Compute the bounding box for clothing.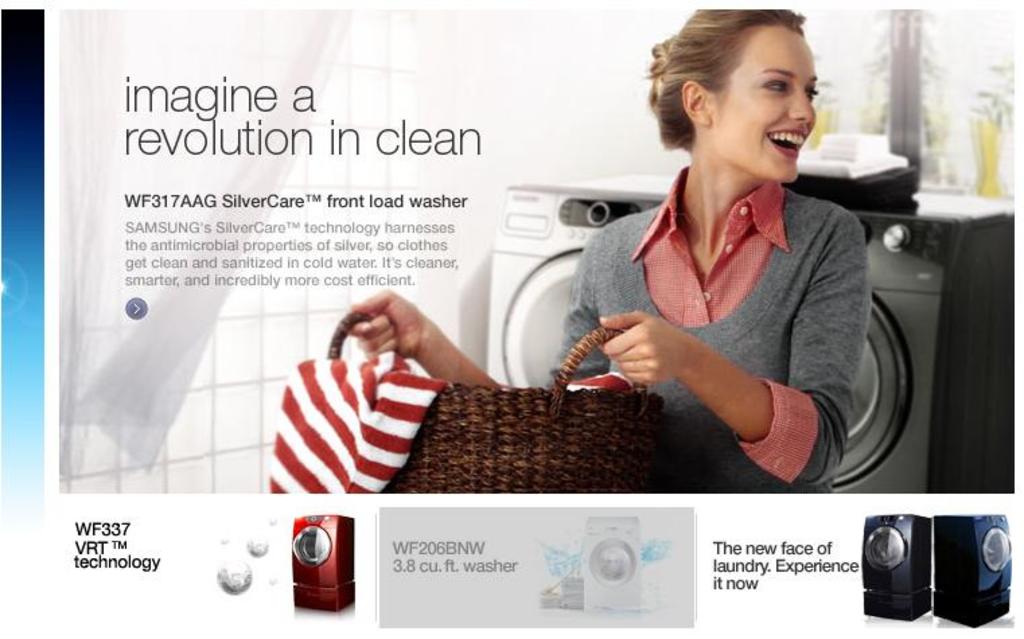
crop(546, 165, 875, 498).
